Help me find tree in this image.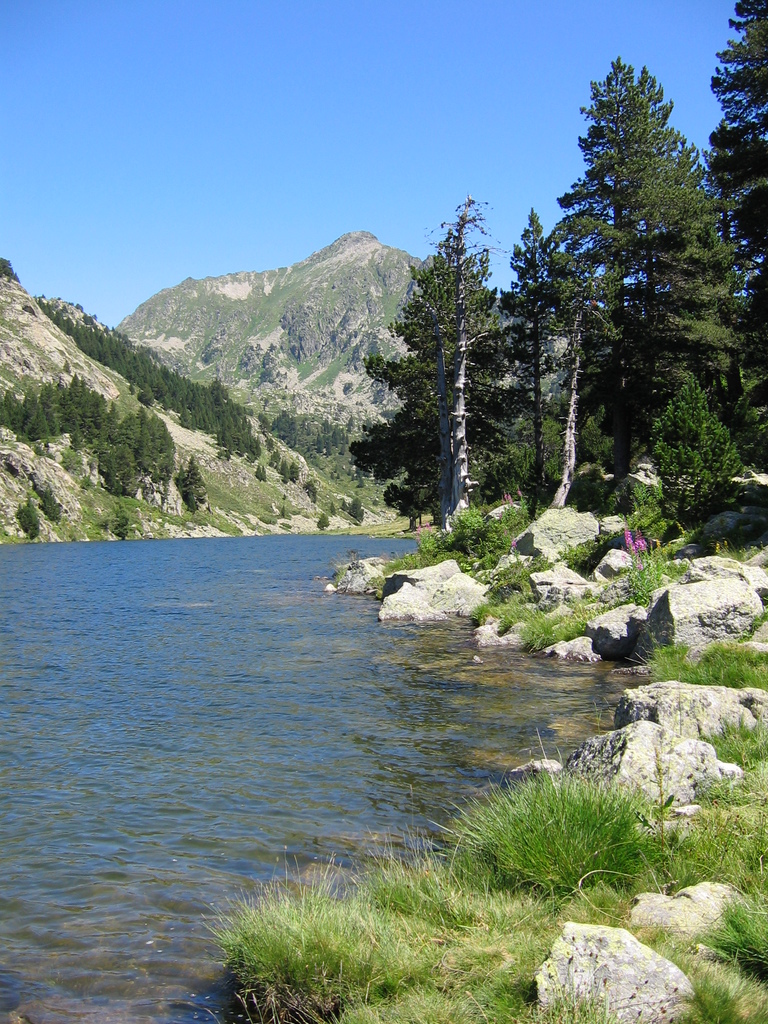
Found it: <bbox>0, 360, 177, 498</bbox>.
